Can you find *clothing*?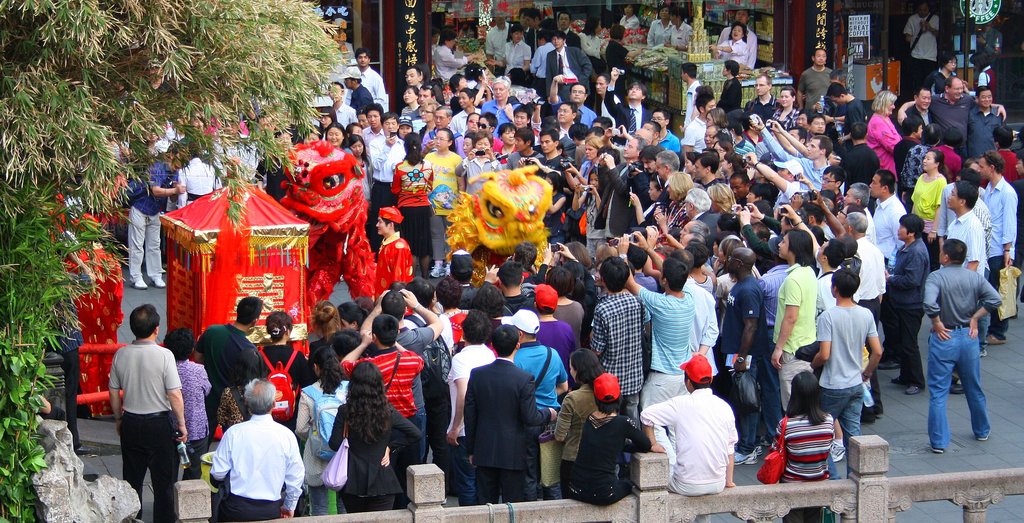
Yes, bounding box: detection(362, 126, 383, 146).
